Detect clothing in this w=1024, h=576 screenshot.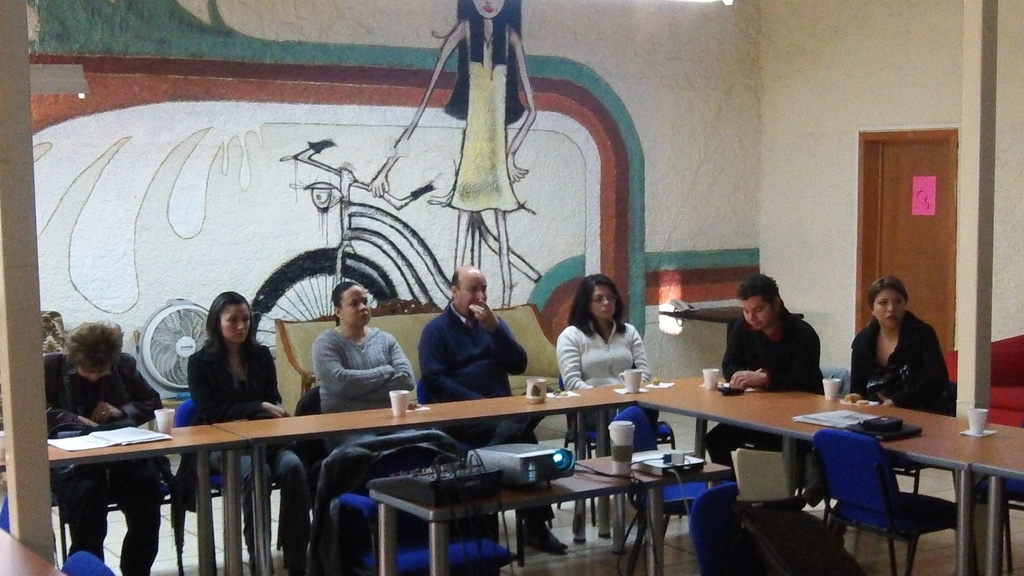
Detection: region(45, 353, 164, 575).
